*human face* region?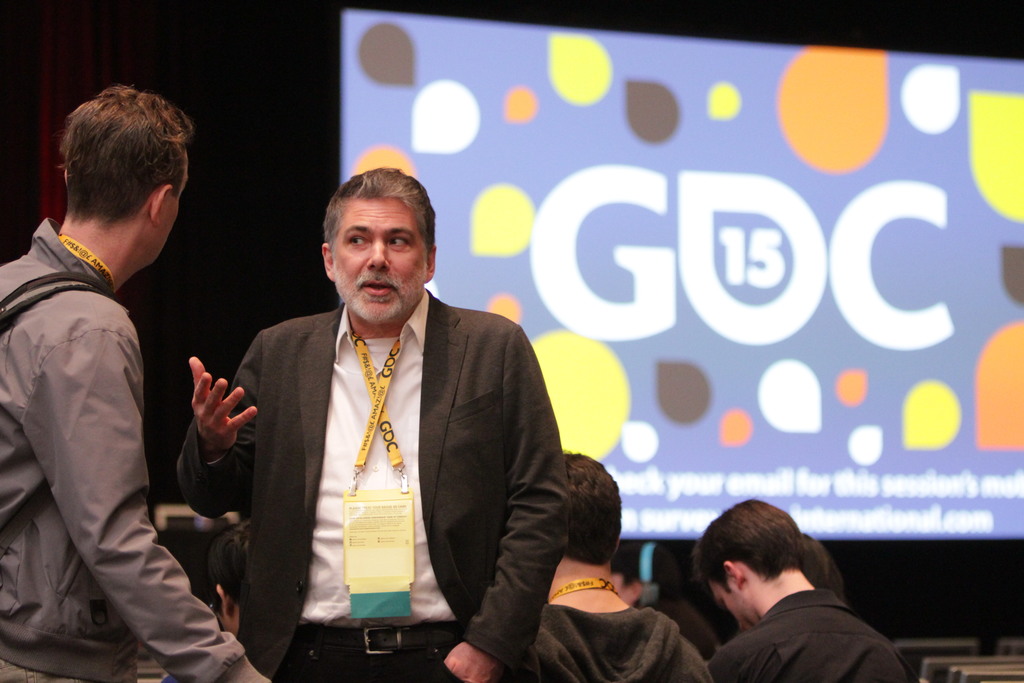
153, 160, 188, 270
